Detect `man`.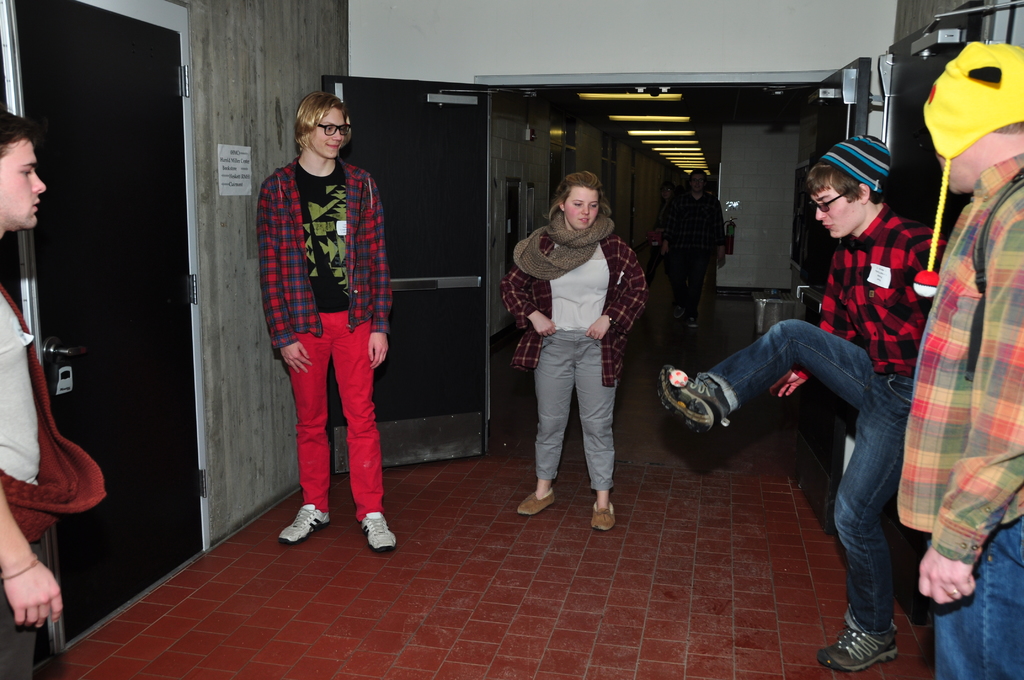
Detected at x1=256 y1=86 x2=403 y2=567.
